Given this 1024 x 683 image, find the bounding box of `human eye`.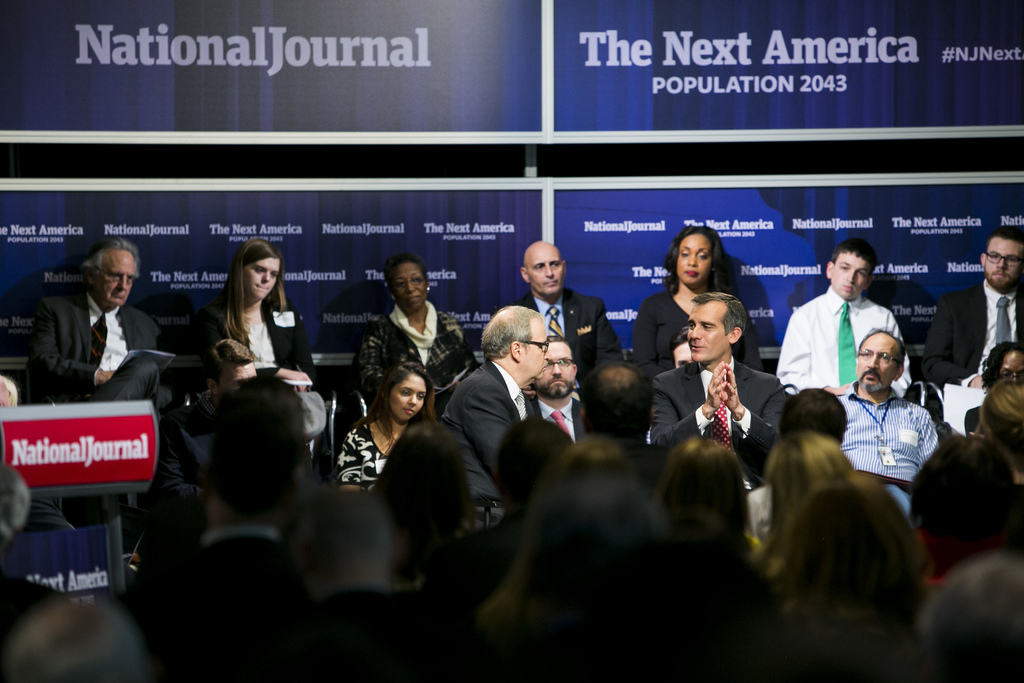
<bbox>417, 394, 424, 400</bbox>.
